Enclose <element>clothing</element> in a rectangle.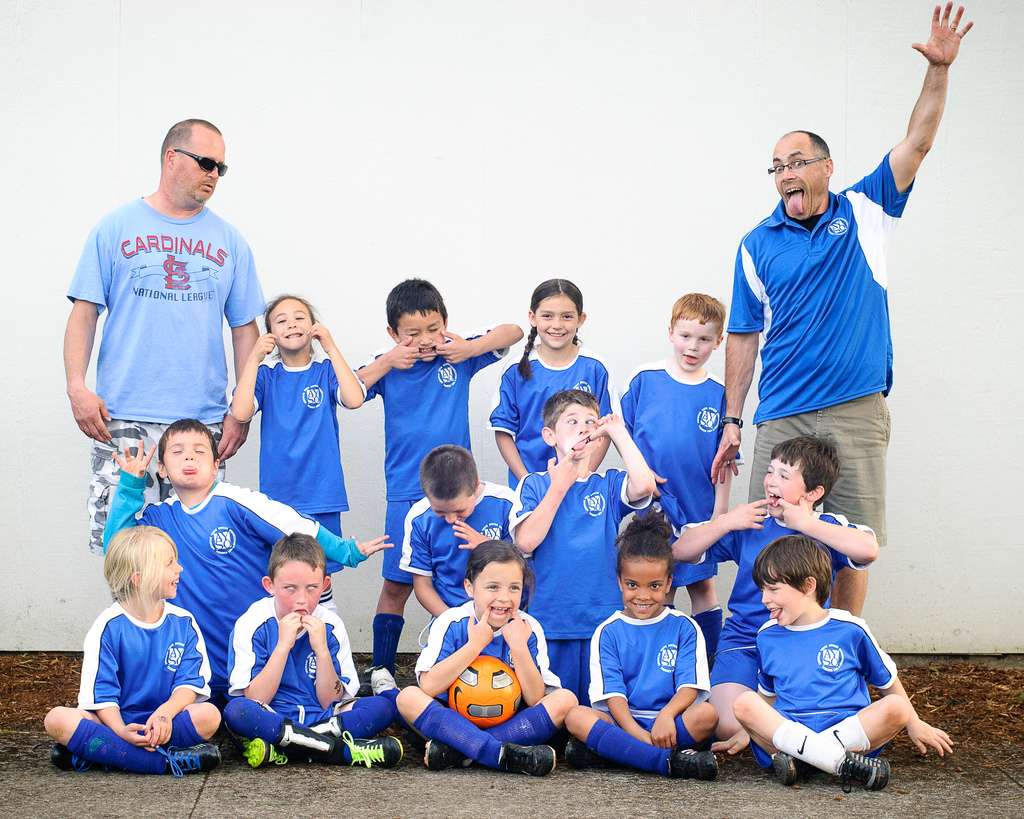
x1=752, y1=387, x2=895, y2=544.
